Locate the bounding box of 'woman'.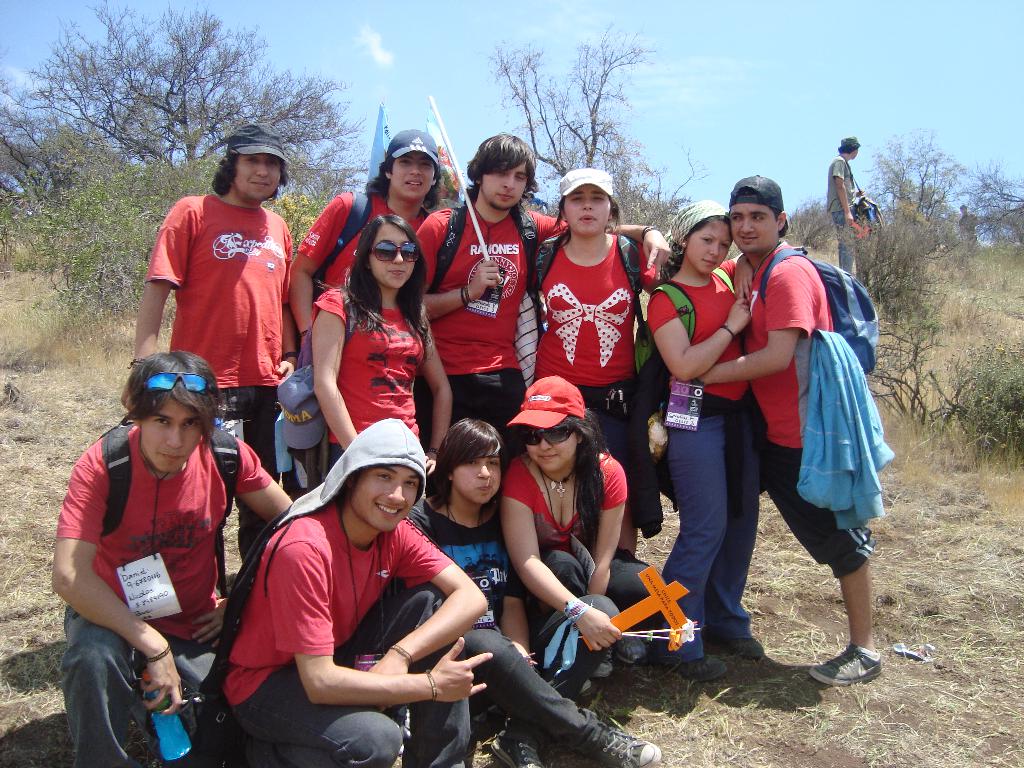
Bounding box: [left=644, top=196, right=775, bottom=678].
